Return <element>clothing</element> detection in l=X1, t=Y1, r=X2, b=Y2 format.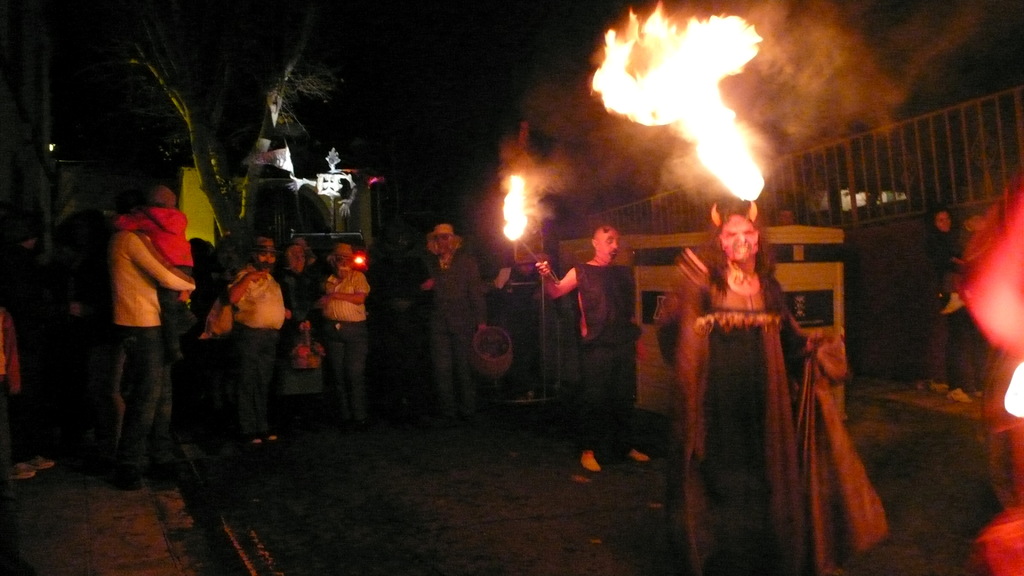
l=227, t=265, r=286, b=436.
